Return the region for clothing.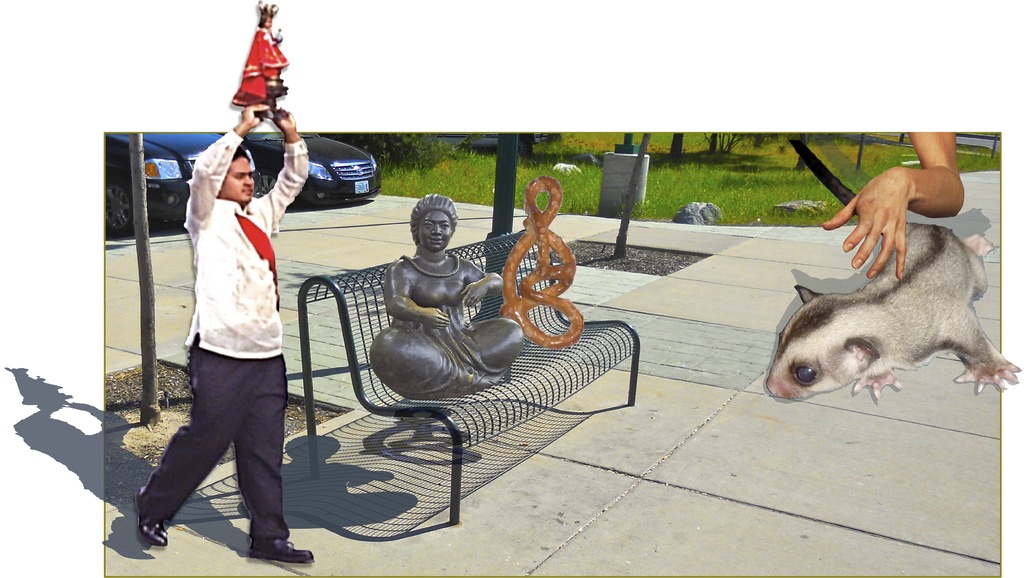
x1=134 y1=133 x2=310 y2=540.
